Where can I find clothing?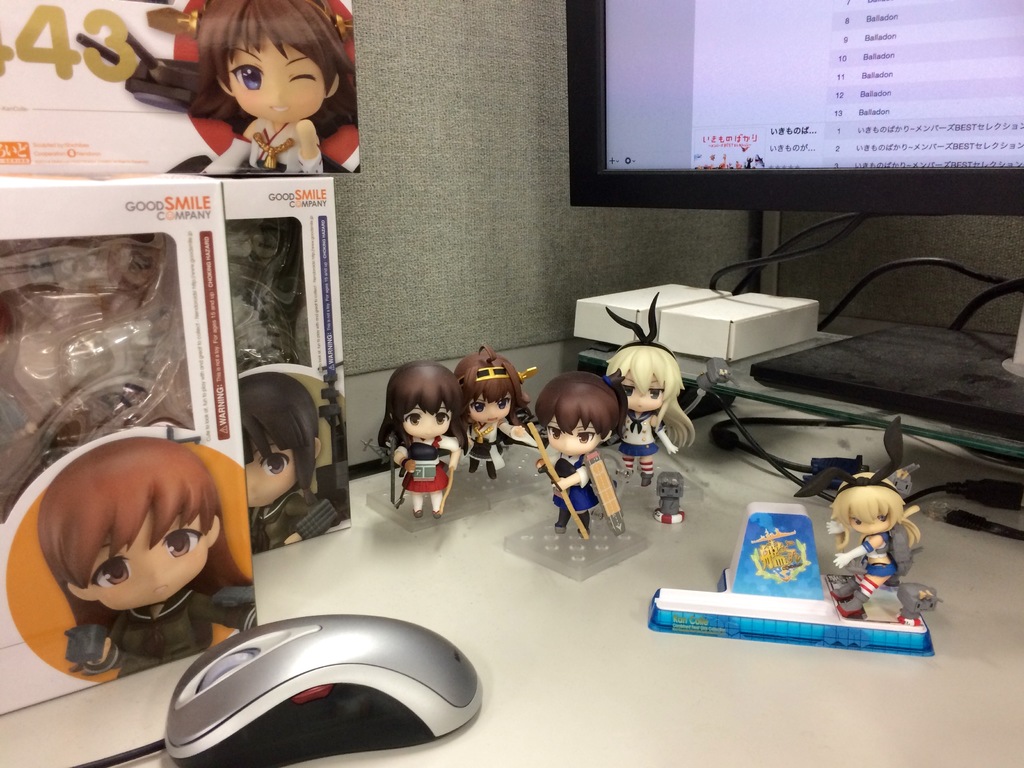
You can find it at 255 476 342 544.
